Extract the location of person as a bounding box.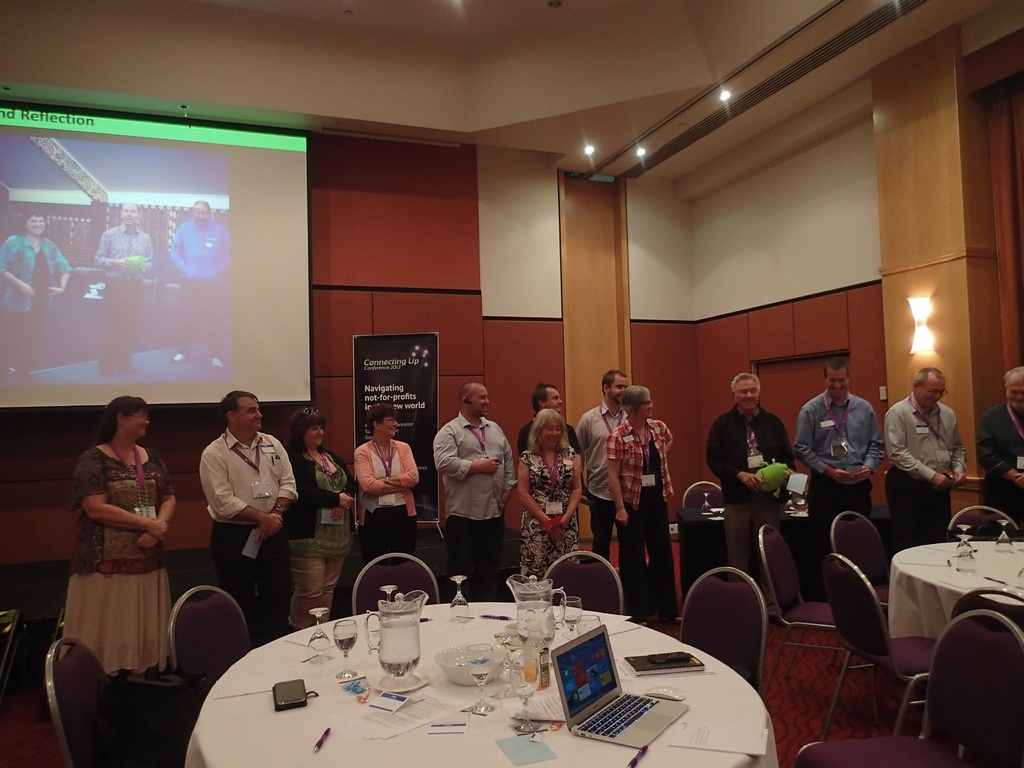
<bbox>892, 381, 972, 540</bbox>.
